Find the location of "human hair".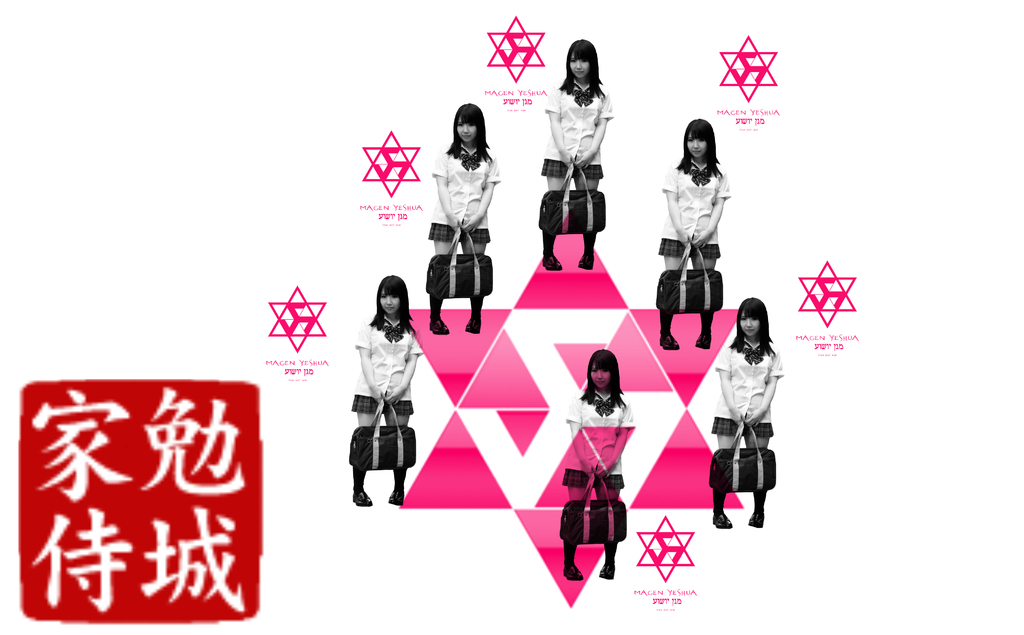
Location: detection(366, 273, 406, 337).
